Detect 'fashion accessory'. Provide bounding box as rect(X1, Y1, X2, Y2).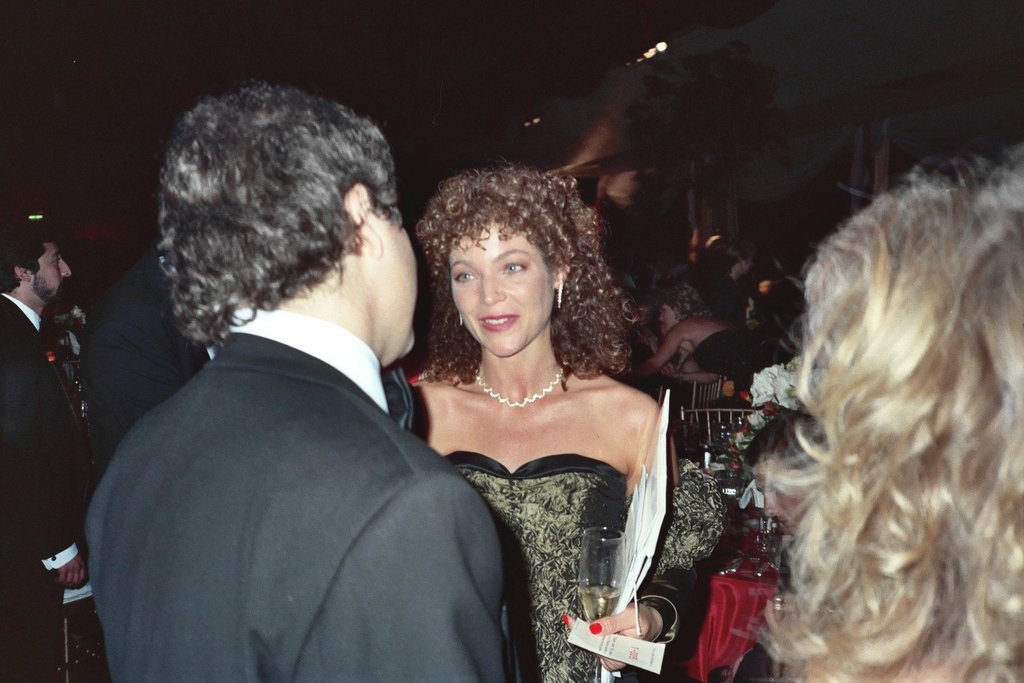
rect(475, 360, 569, 411).
